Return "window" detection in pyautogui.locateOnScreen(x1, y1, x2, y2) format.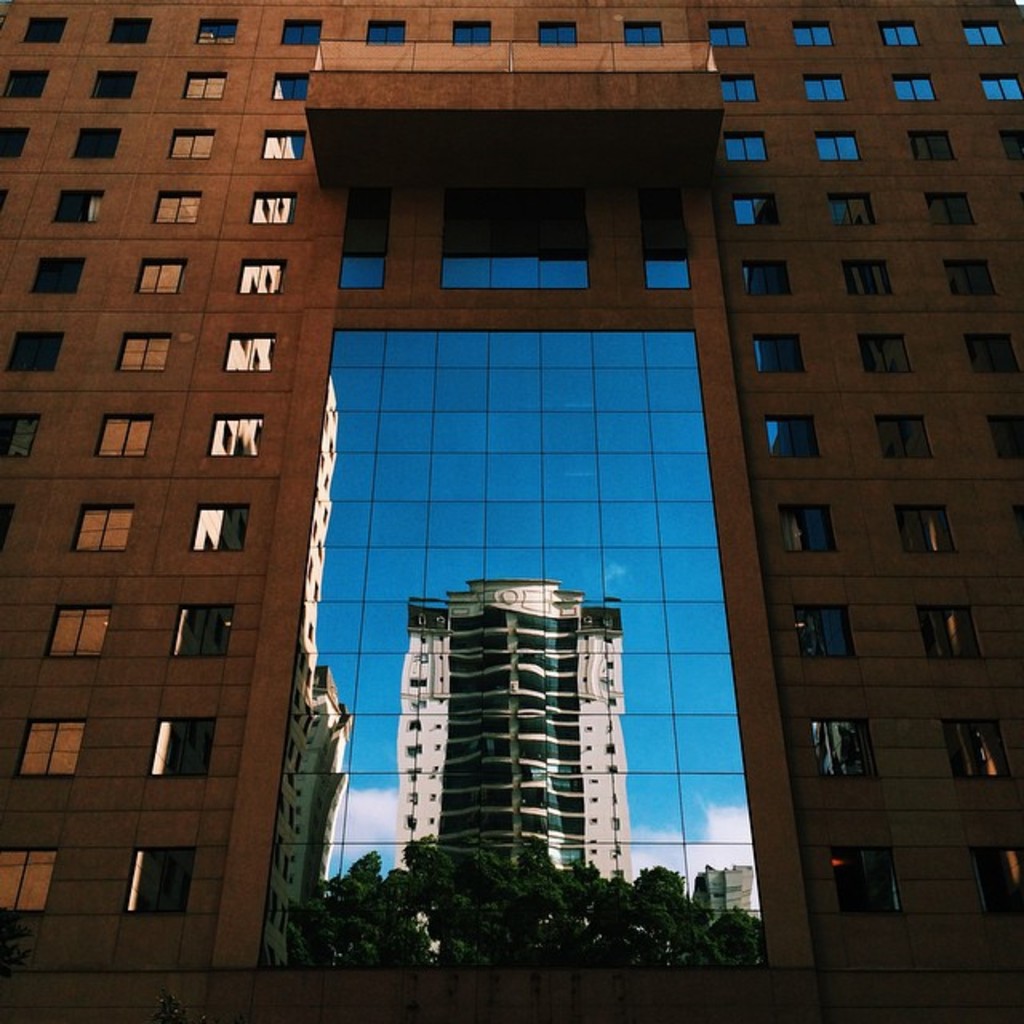
pyautogui.locateOnScreen(283, 19, 323, 46).
